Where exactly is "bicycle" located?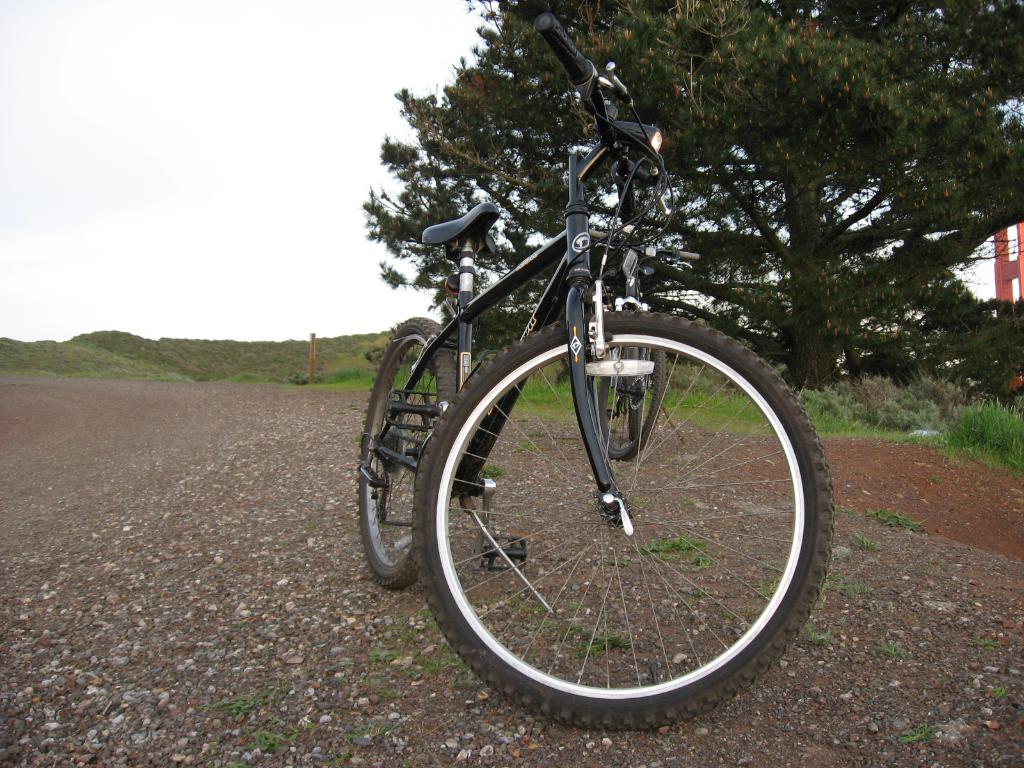
Its bounding box is [x1=588, y1=226, x2=702, y2=461].
